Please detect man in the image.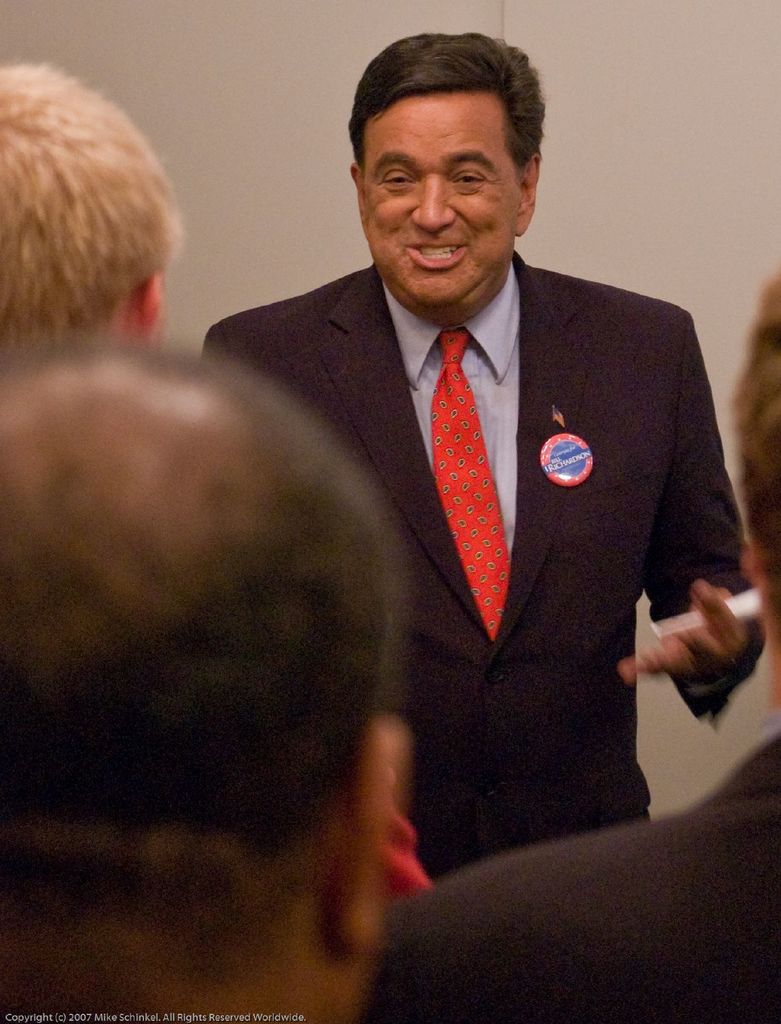
0:338:425:1023.
